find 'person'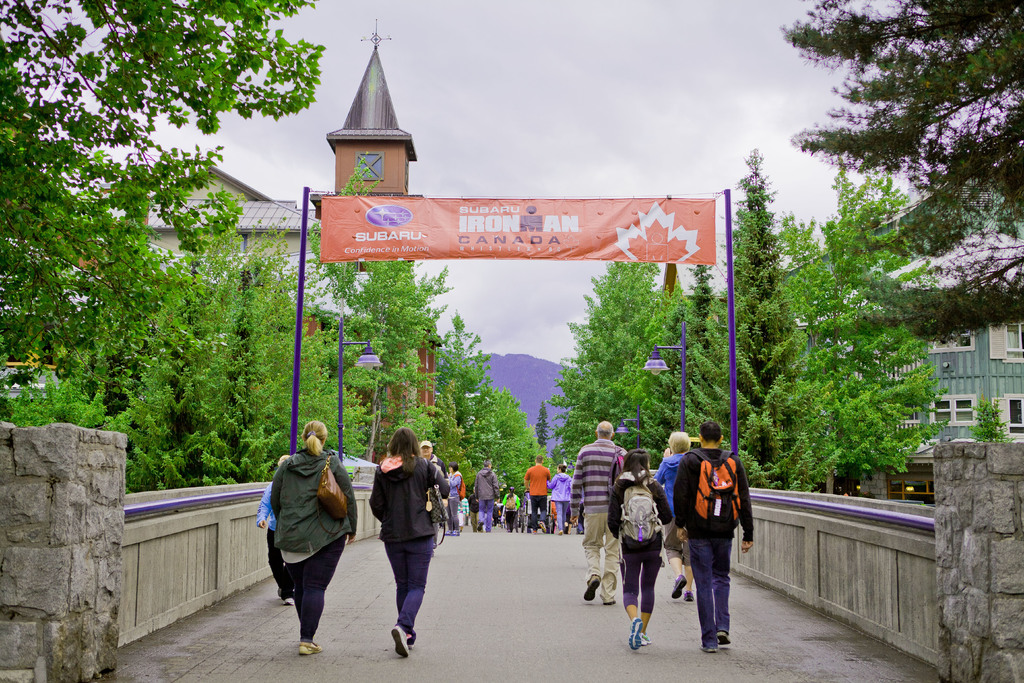
box=[679, 413, 756, 650]
